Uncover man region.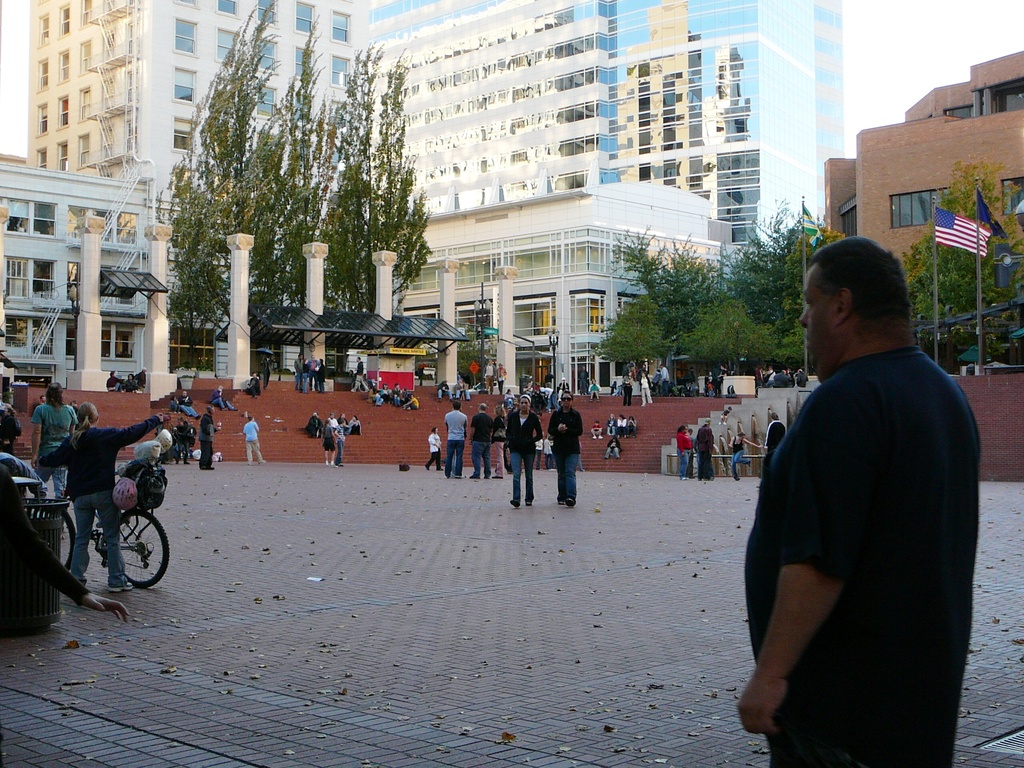
Uncovered: 724:232:986:767.
